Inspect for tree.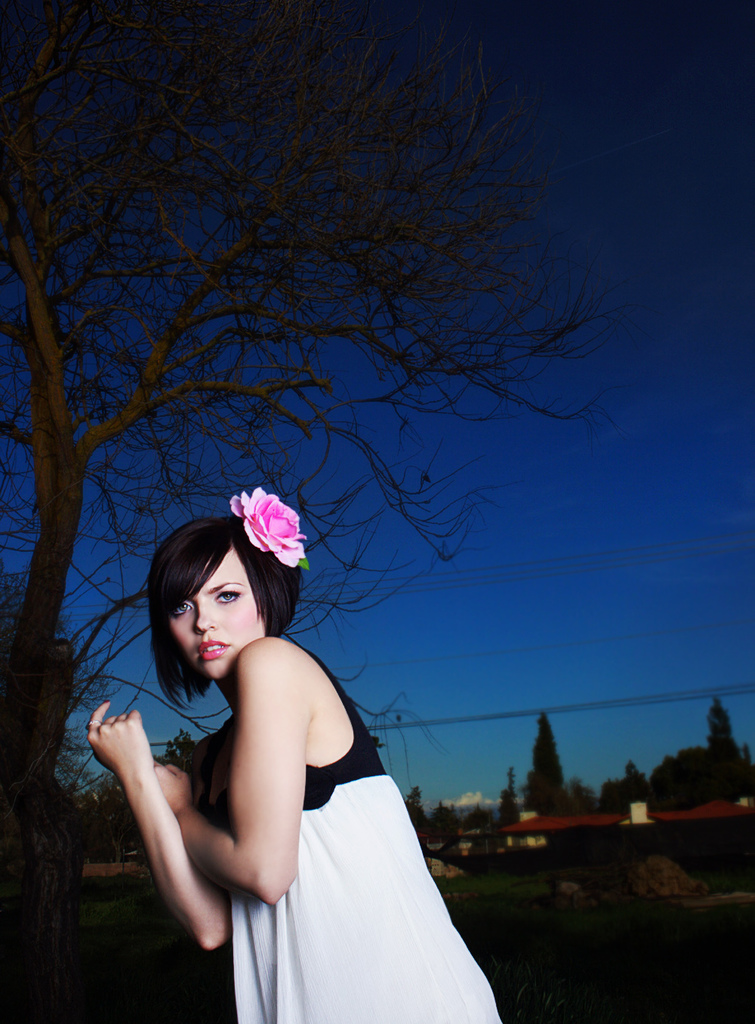
Inspection: x1=603, y1=752, x2=644, y2=813.
